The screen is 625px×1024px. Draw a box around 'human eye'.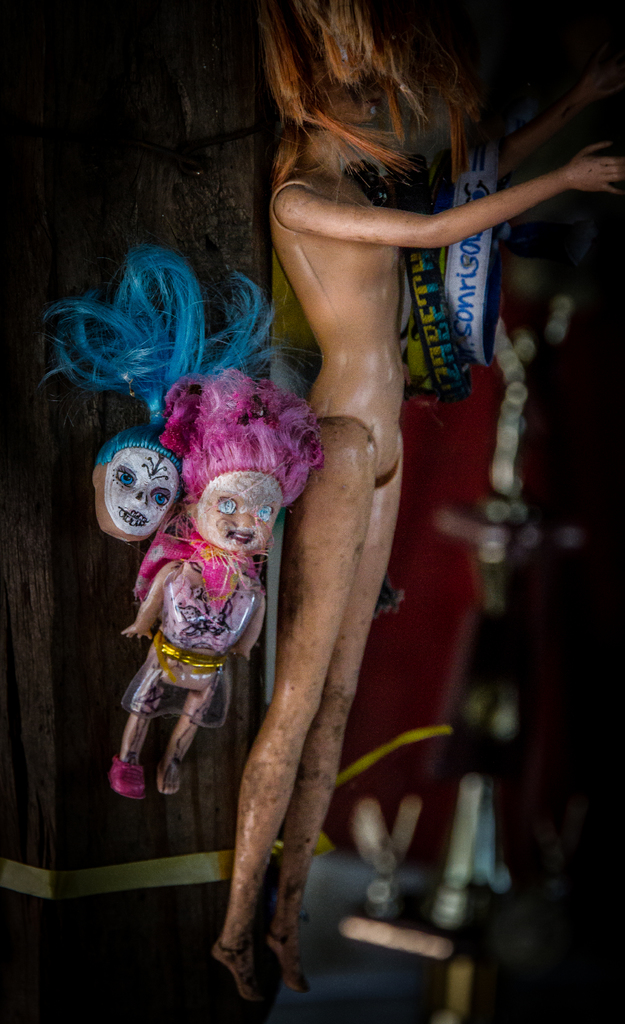
BBox(118, 467, 135, 491).
